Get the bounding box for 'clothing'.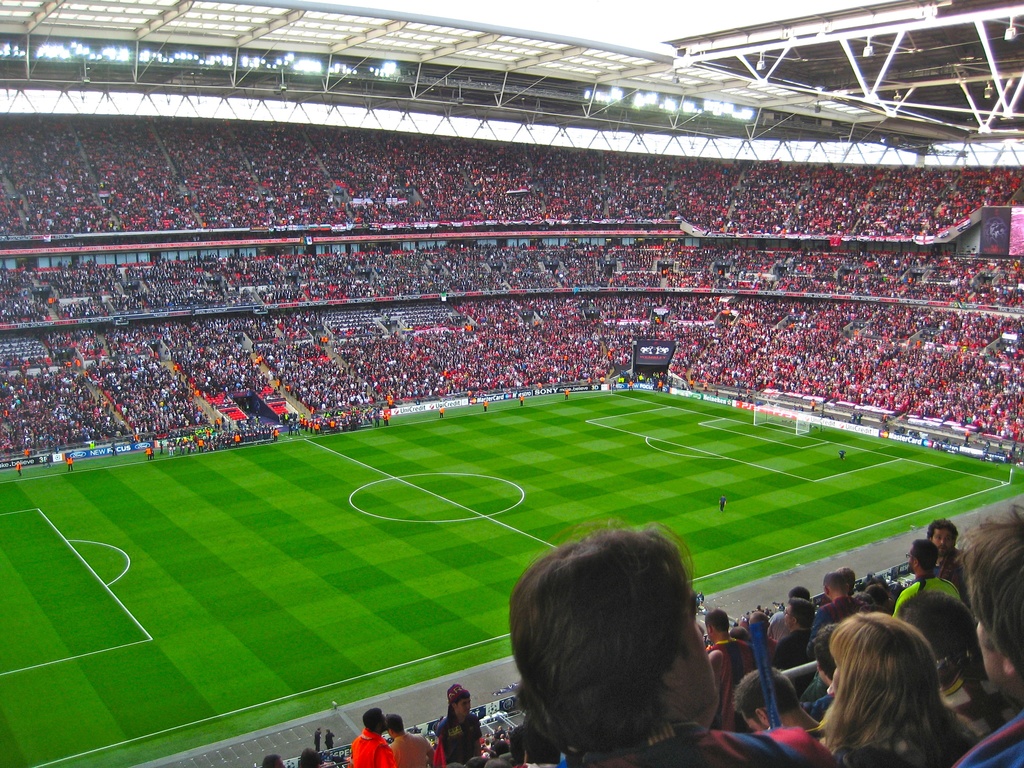
region(66, 456, 76, 470).
